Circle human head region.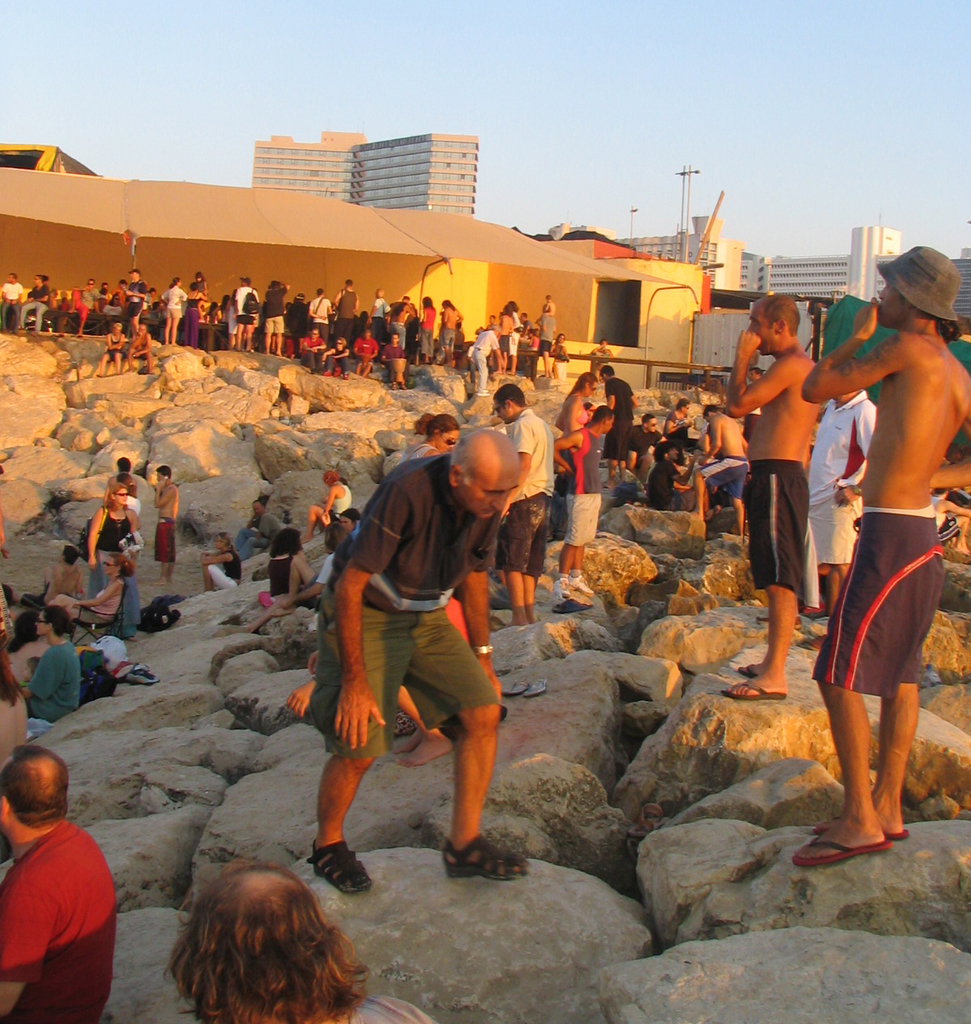
Region: left=876, top=244, right=956, bottom=329.
